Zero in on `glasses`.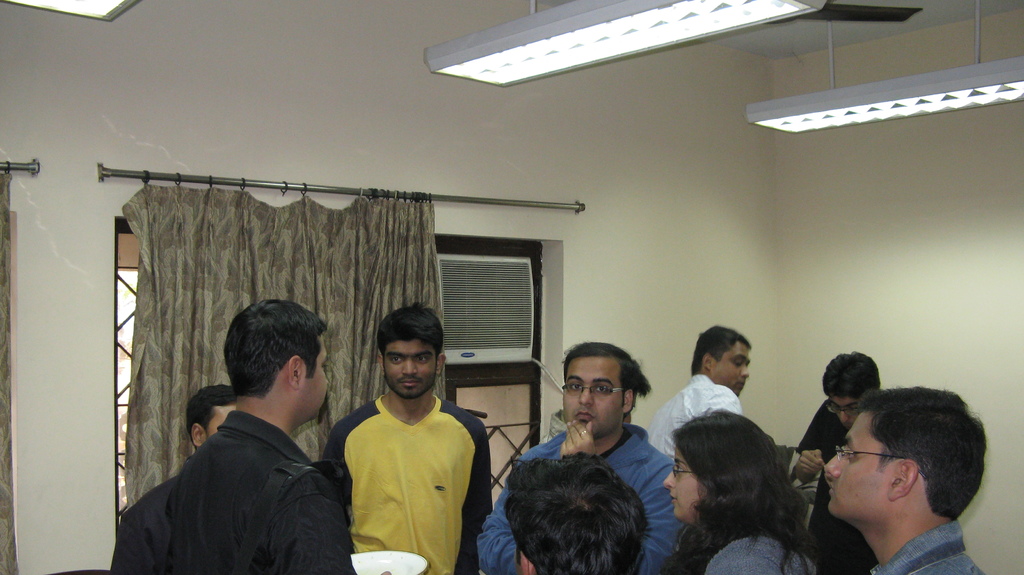
Zeroed in: select_region(823, 394, 860, 417).
